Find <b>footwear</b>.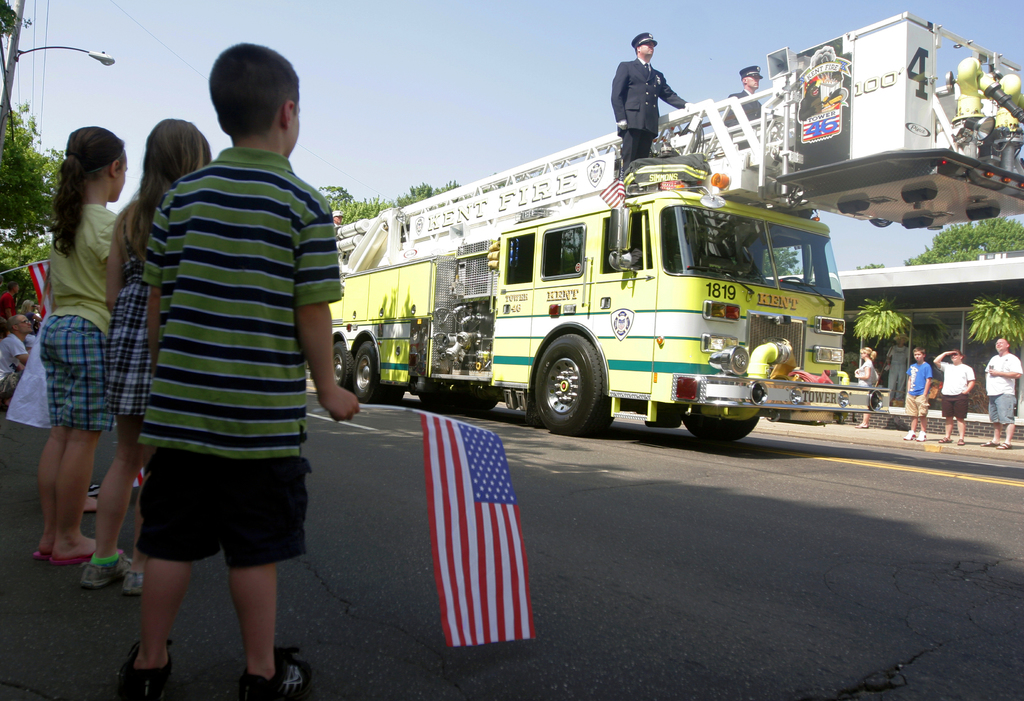
[left=79, top=547, right=130, bottom=591].
